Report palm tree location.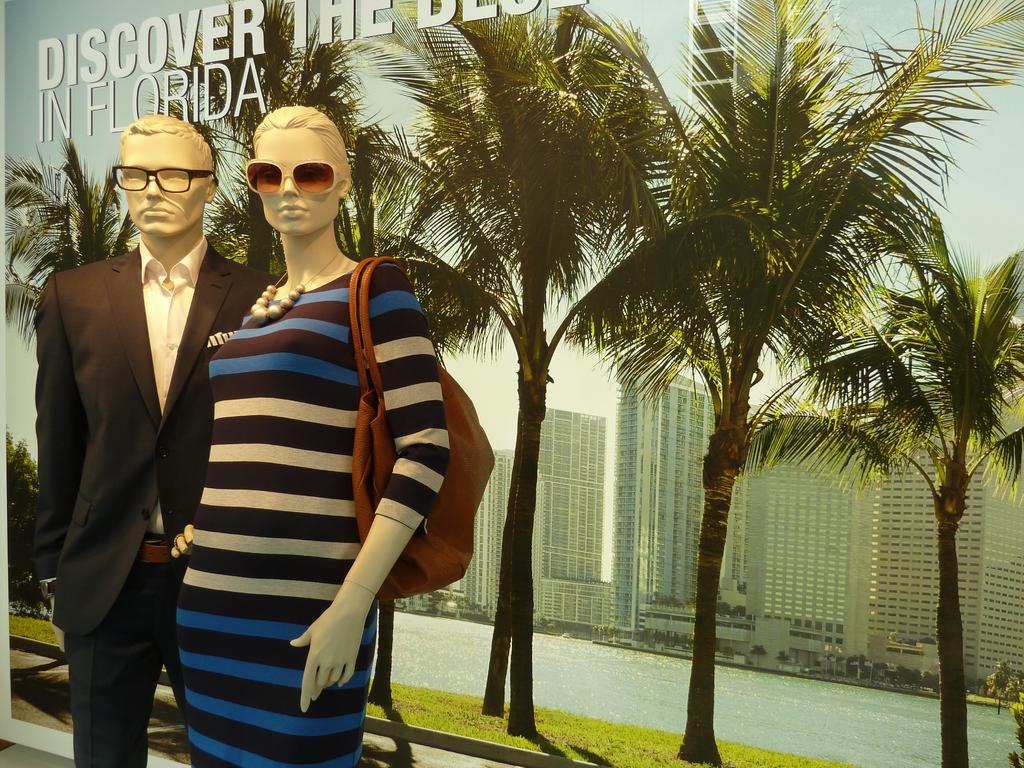
Report: 415/0/635/729.
